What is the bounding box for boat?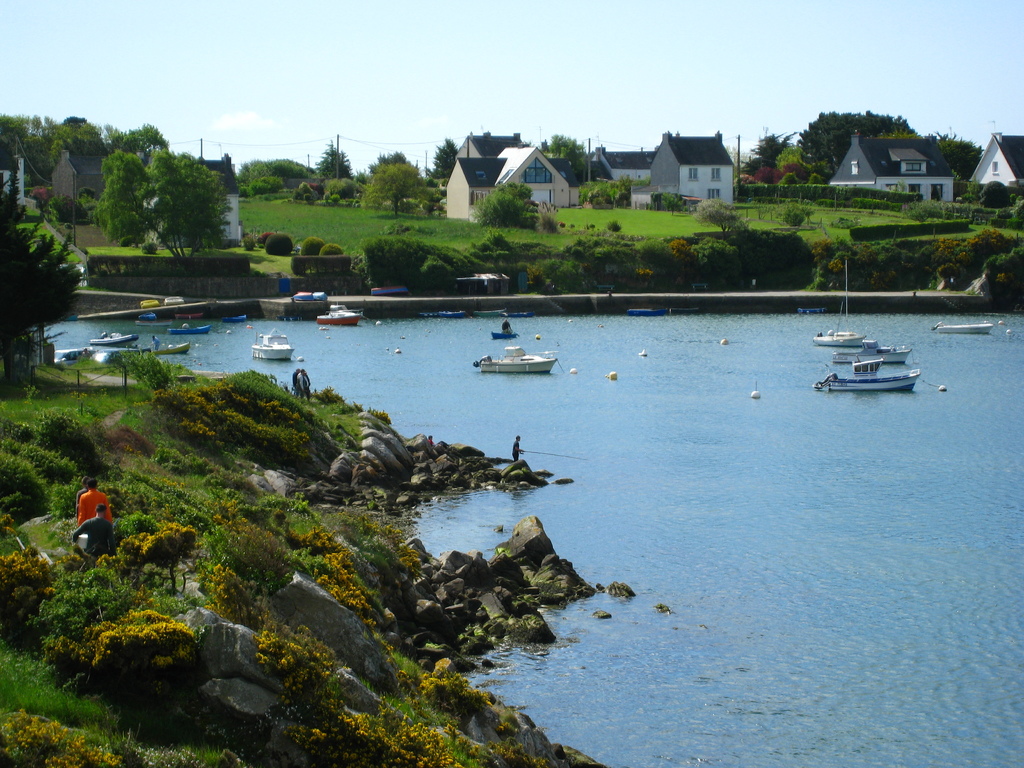
819,323,919,400.
